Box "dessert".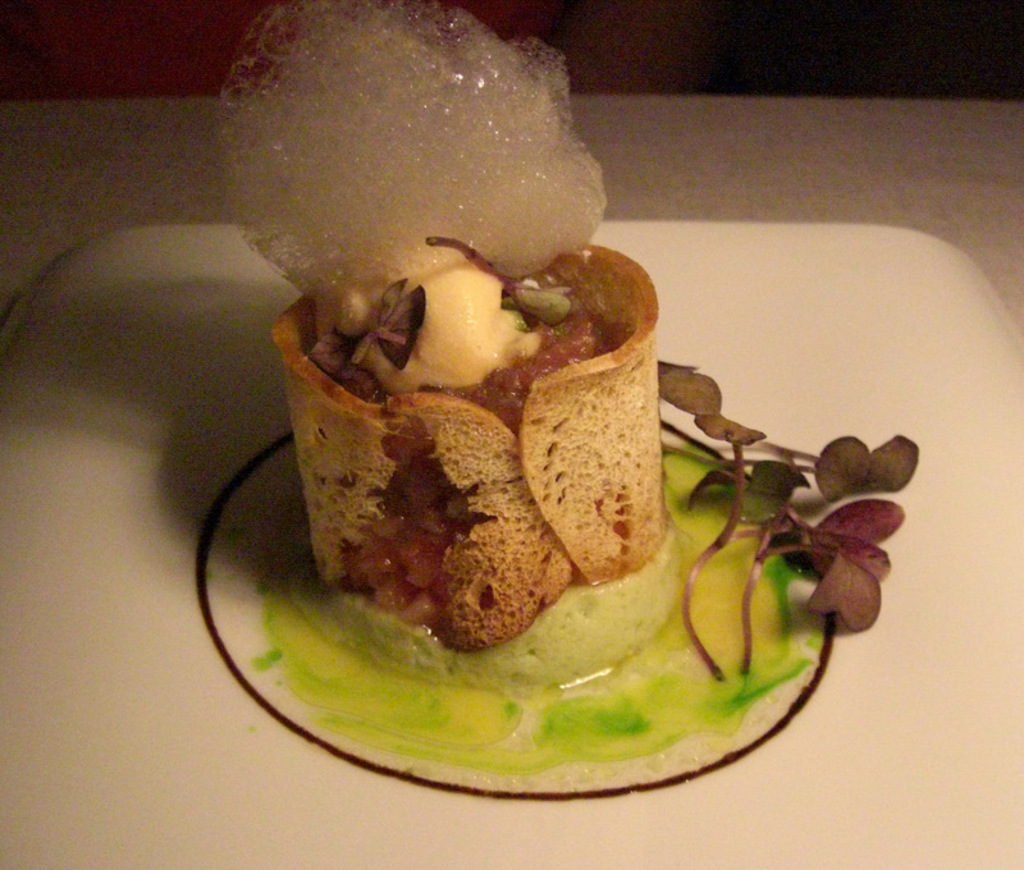
236/58/791/737.
